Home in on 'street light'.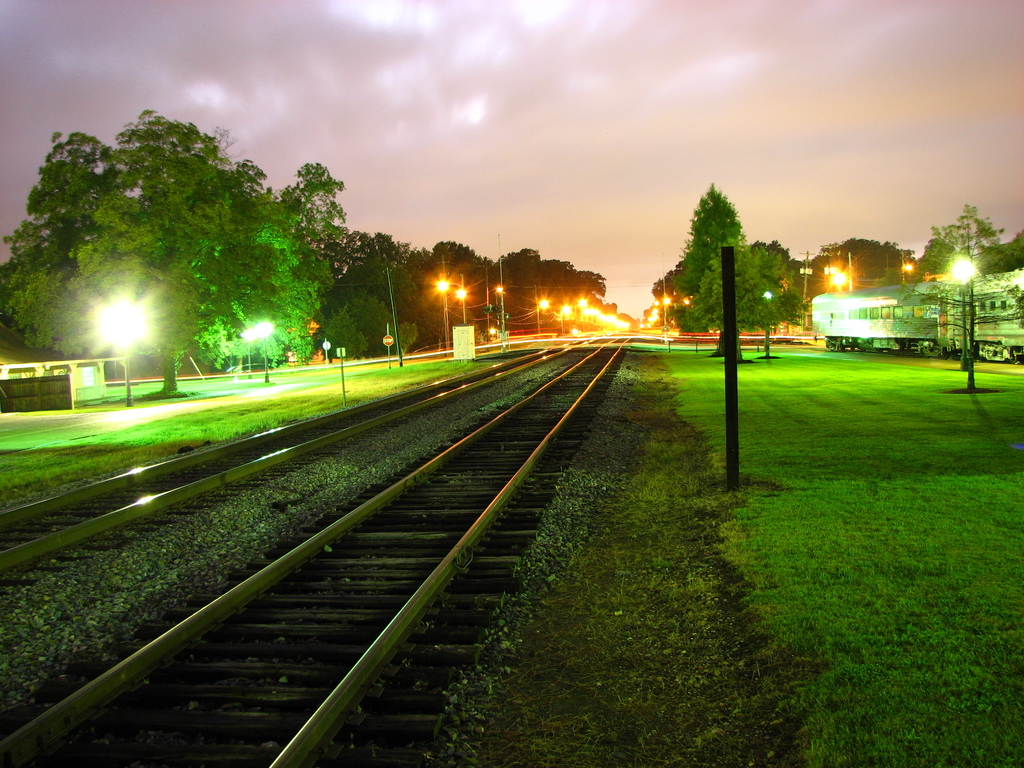
Homed in at bbox=(948, 254, 976, 394).
